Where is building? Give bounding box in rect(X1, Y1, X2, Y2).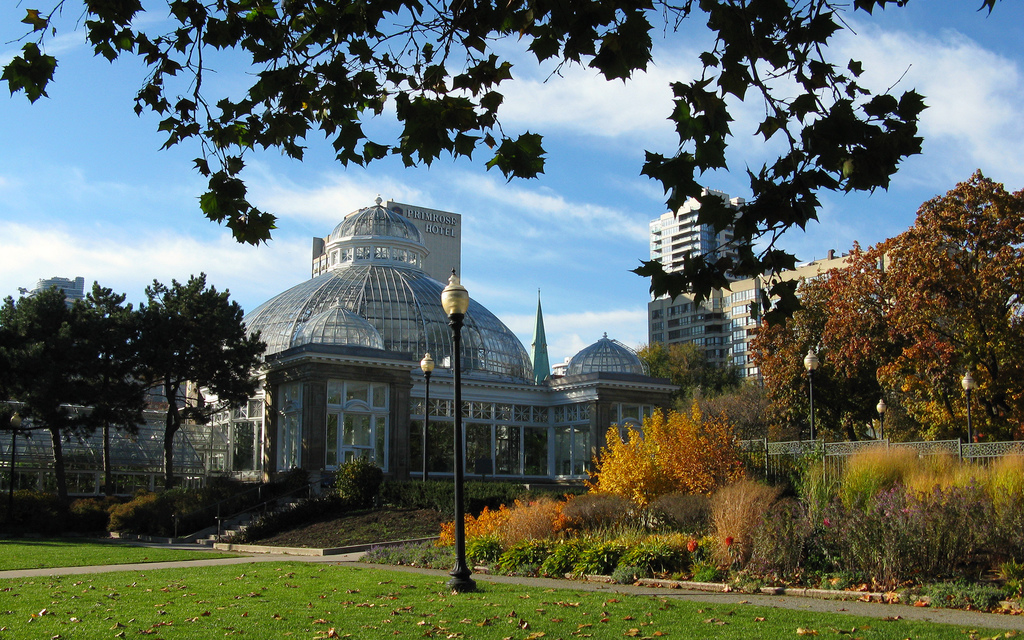
rect(28, 278, 84, 314).
